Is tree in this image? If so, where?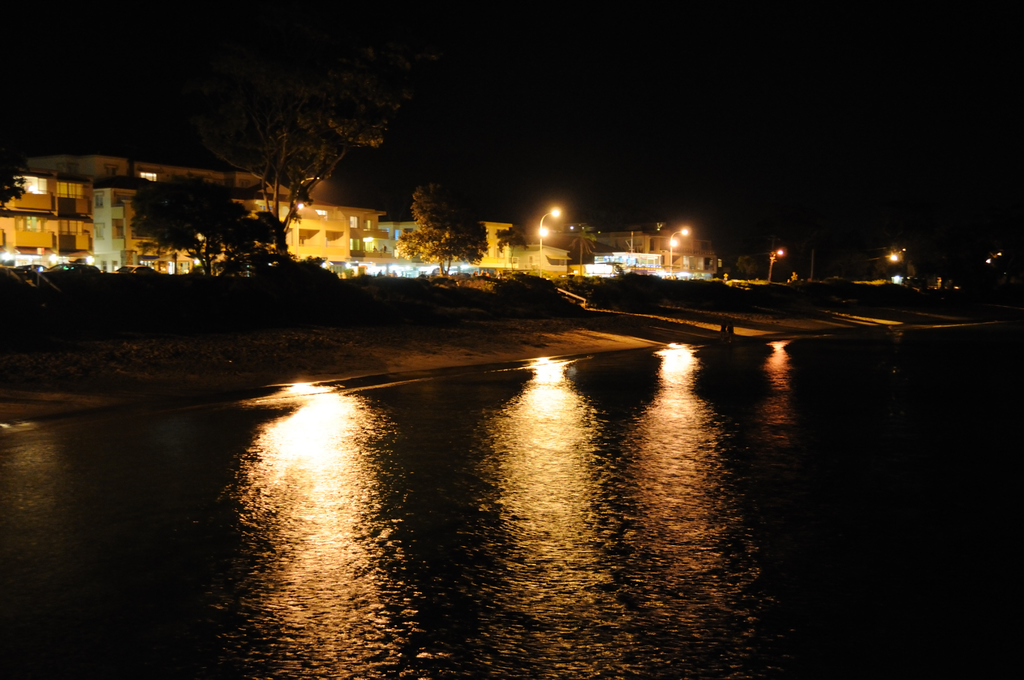
Yes, at [493,223,531,275].
